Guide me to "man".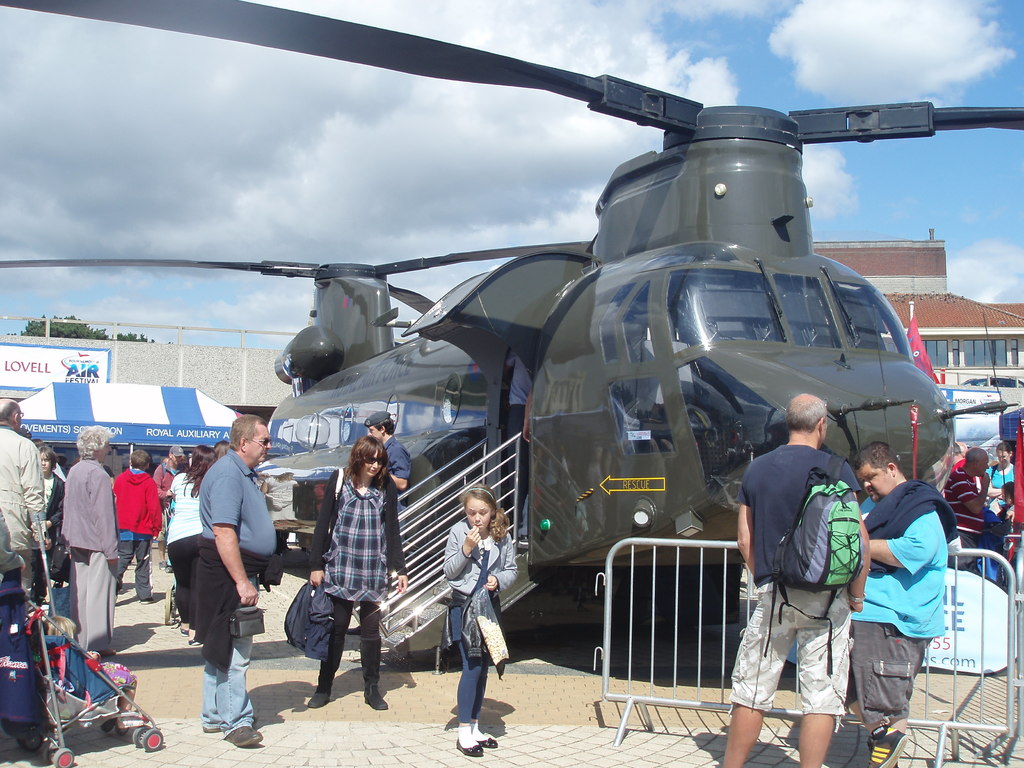
Guidance: (32,444,66,607).
